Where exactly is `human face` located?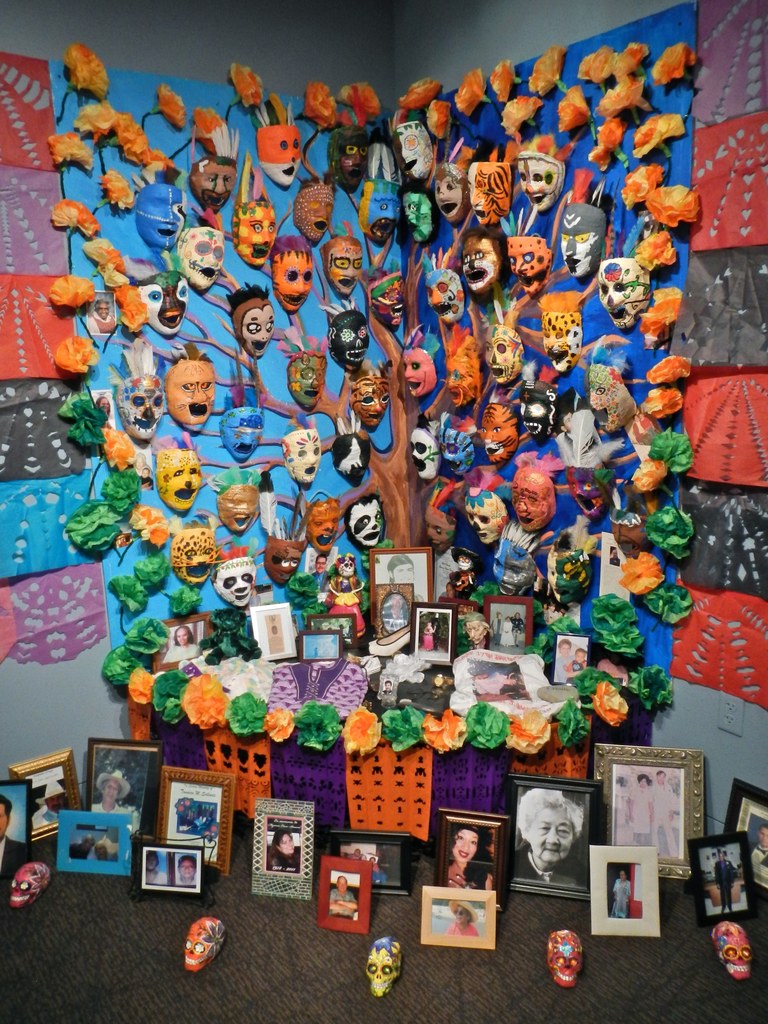
Its bounding box is pyautogui.locateOnScreen(387, 557, 416, 580).
